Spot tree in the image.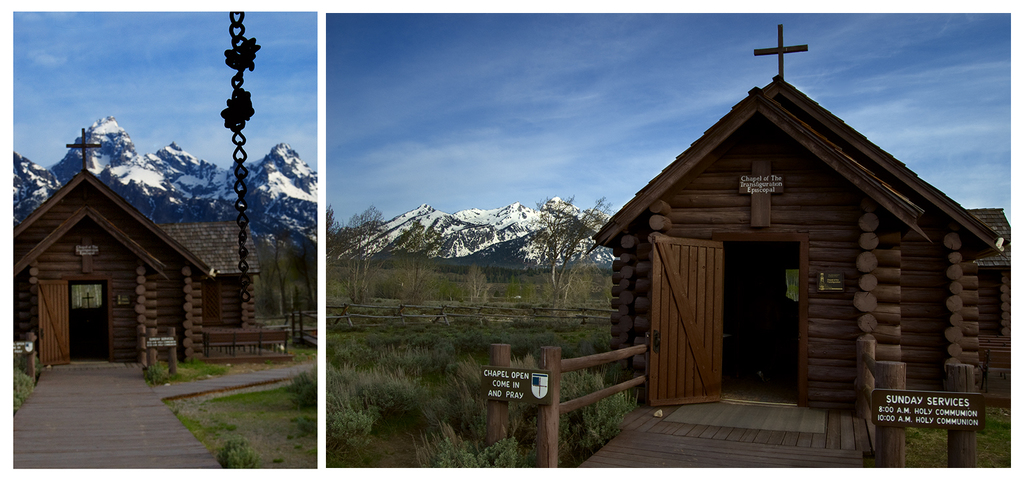
tree found at x1=523, y1=192, x2=619, y2=314.
